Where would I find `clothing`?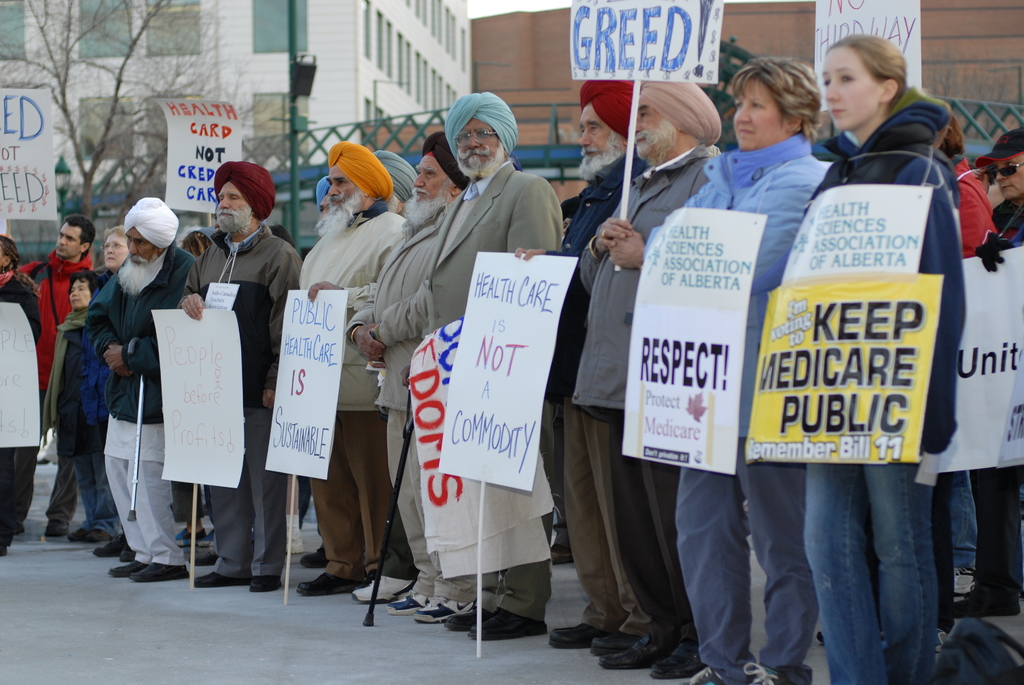
At BBox(35, 289, 99, 518).
